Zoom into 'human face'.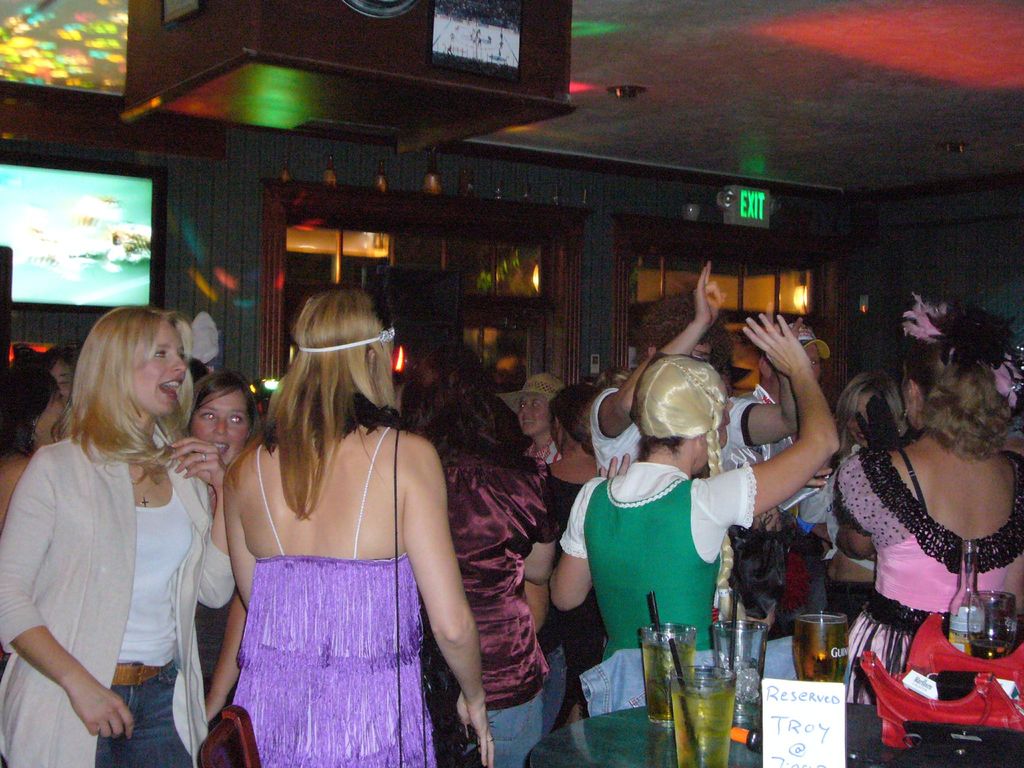
Zoom target: bbox=[191, 392, 250, 461].
